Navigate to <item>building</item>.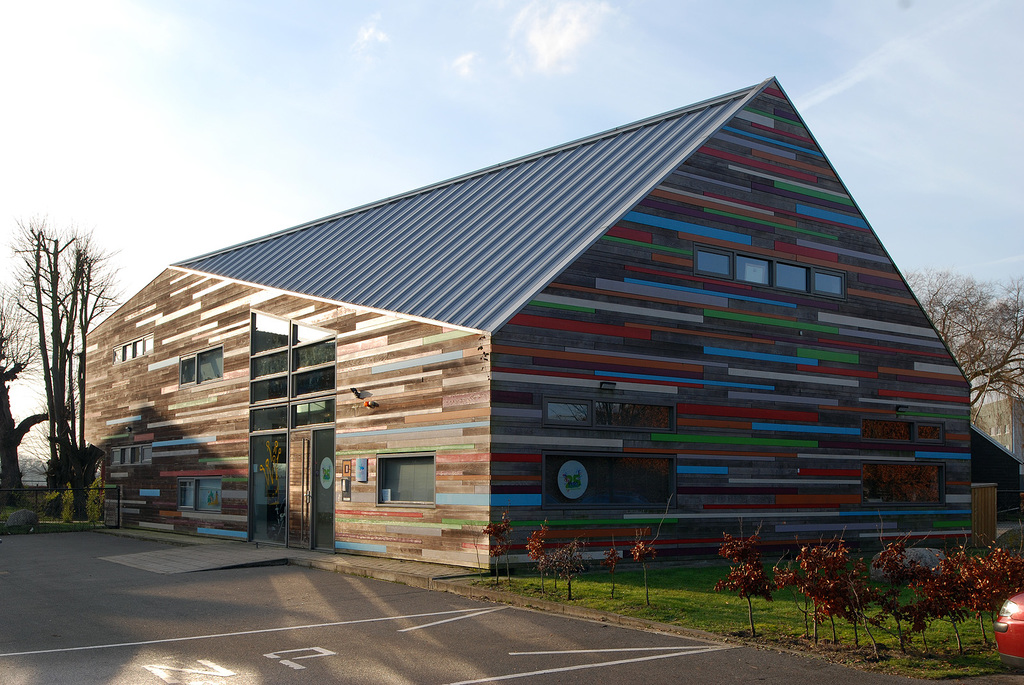
Navigation target: (79, 76, 979, 572).
